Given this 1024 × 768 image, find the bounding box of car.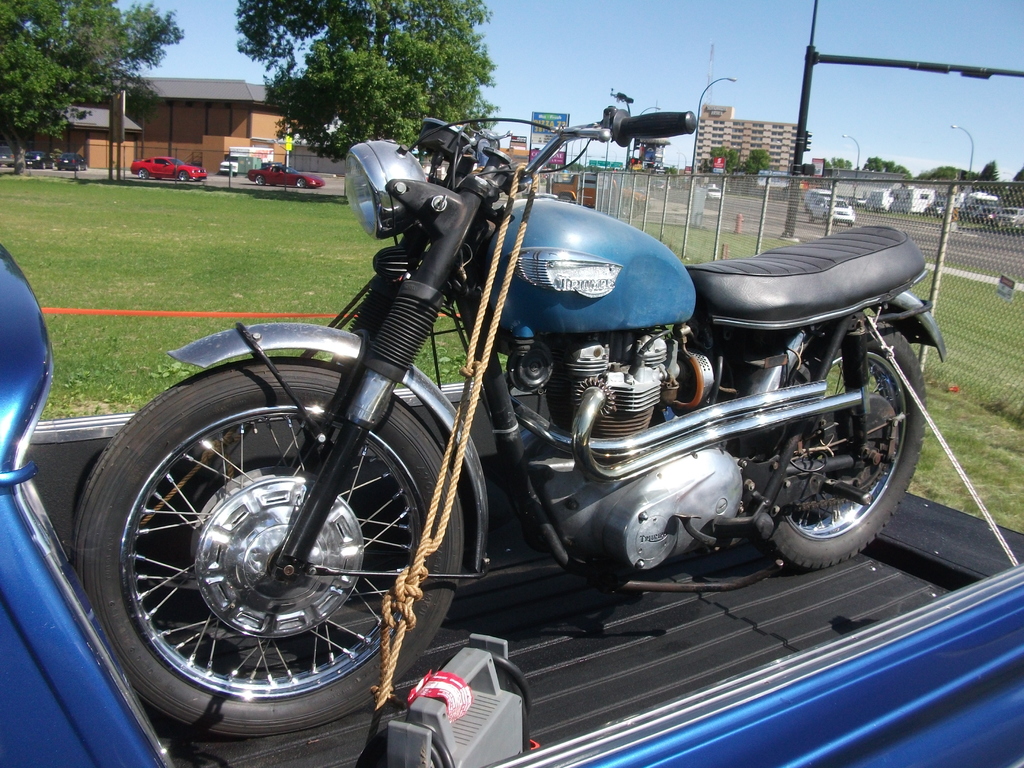
{"x1": 0, "y1": 145, "x2": 14, "y2": 166}.
